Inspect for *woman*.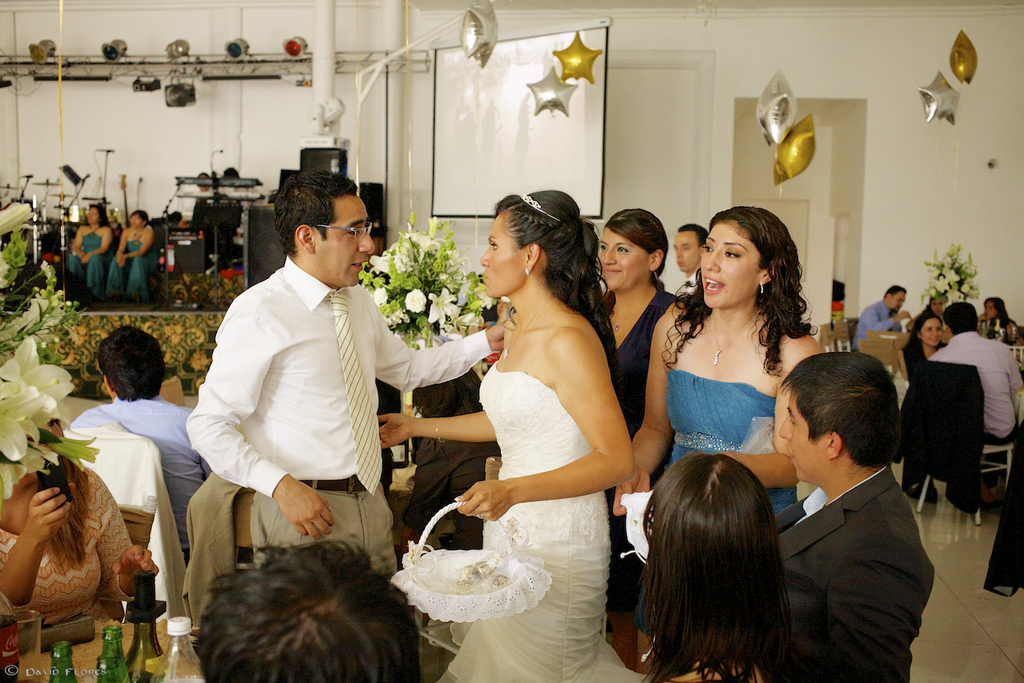
Inspection: l=594, t=208, r=682, b=672.
